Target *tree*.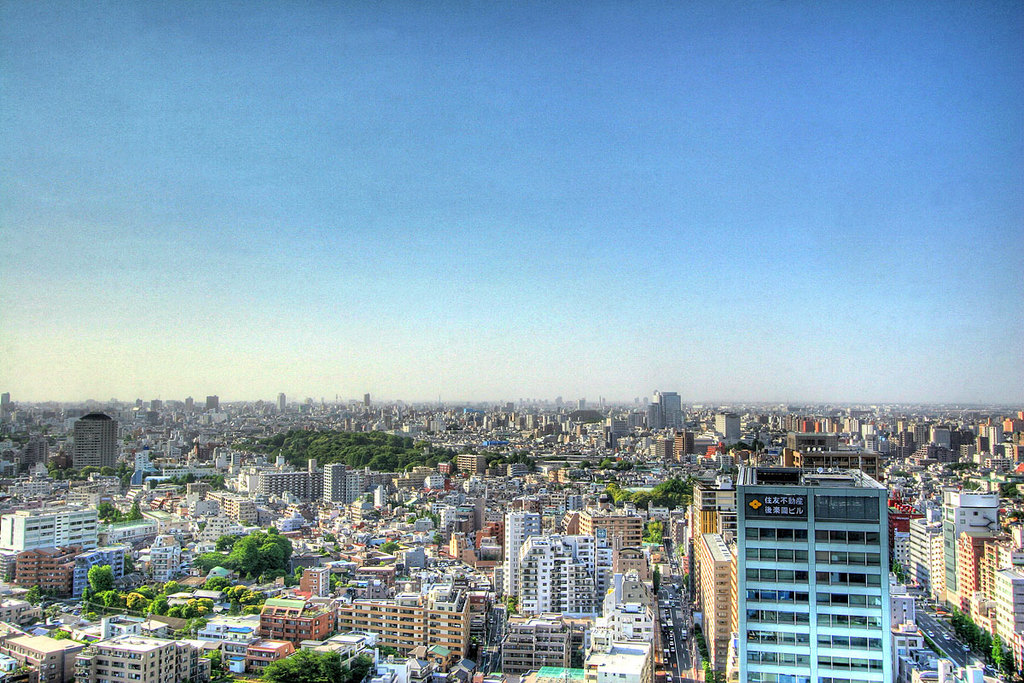
Target region: {"left": 55, "top": 629, "right": 70, "bottom": 641}.
